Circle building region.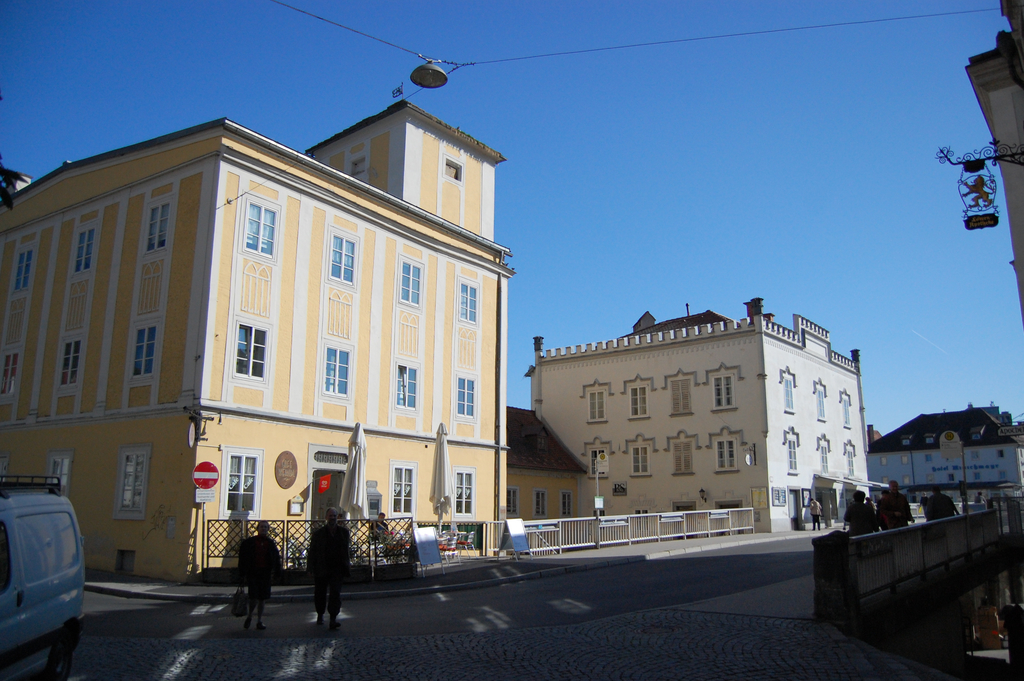
Region: (x1=938, y1=0, x2=1023, y2=310).
